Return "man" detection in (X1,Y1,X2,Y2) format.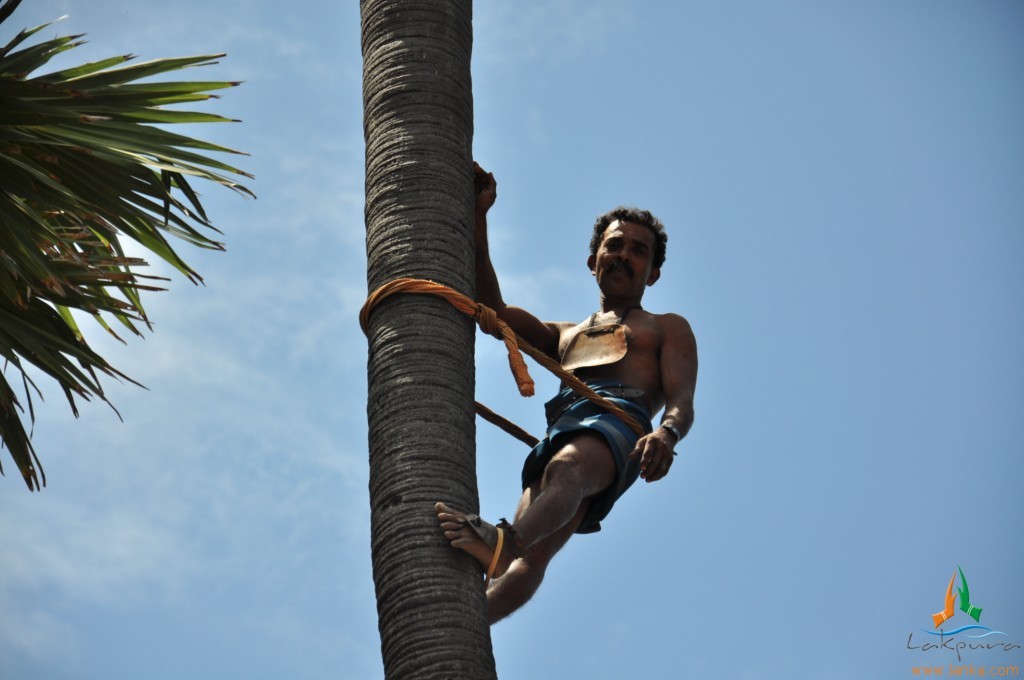
(420,151,700,635).
